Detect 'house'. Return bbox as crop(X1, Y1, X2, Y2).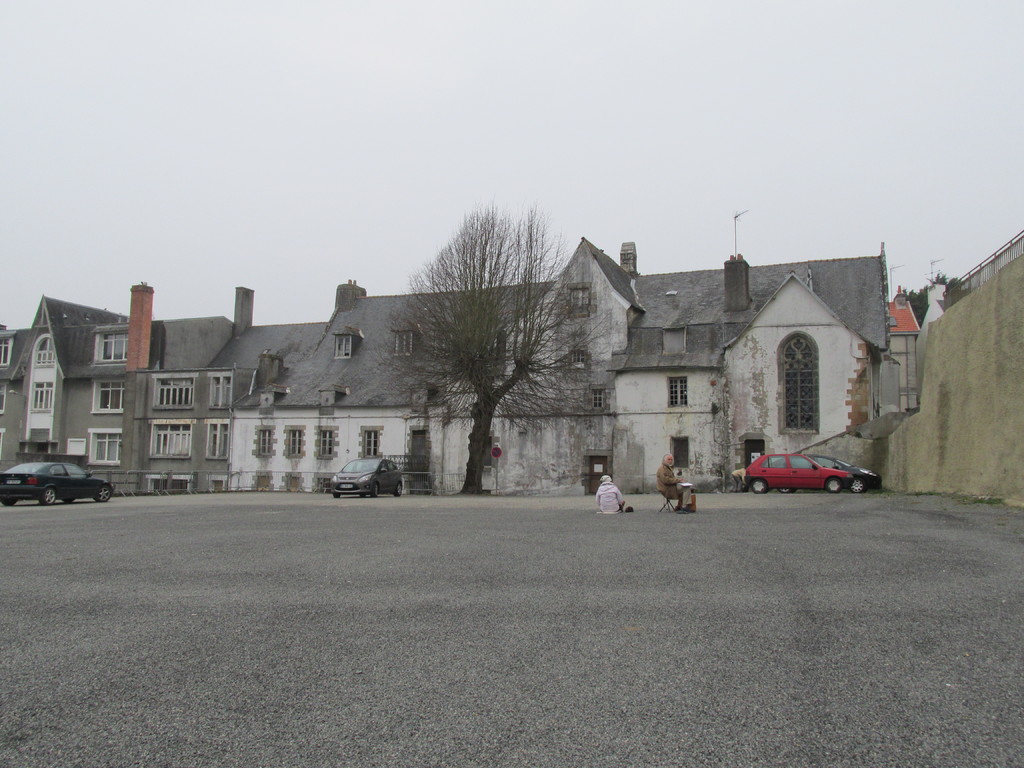
crop(318, 297, 436, 487).
